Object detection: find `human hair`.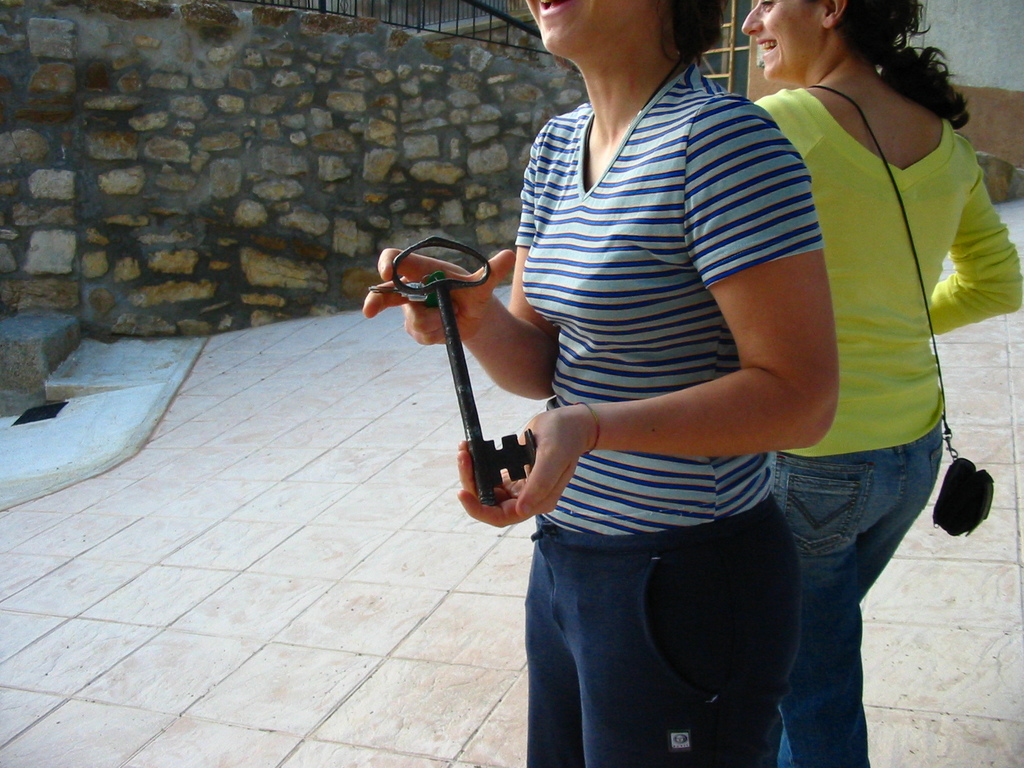
Rect(838, 0, 970, 134).
